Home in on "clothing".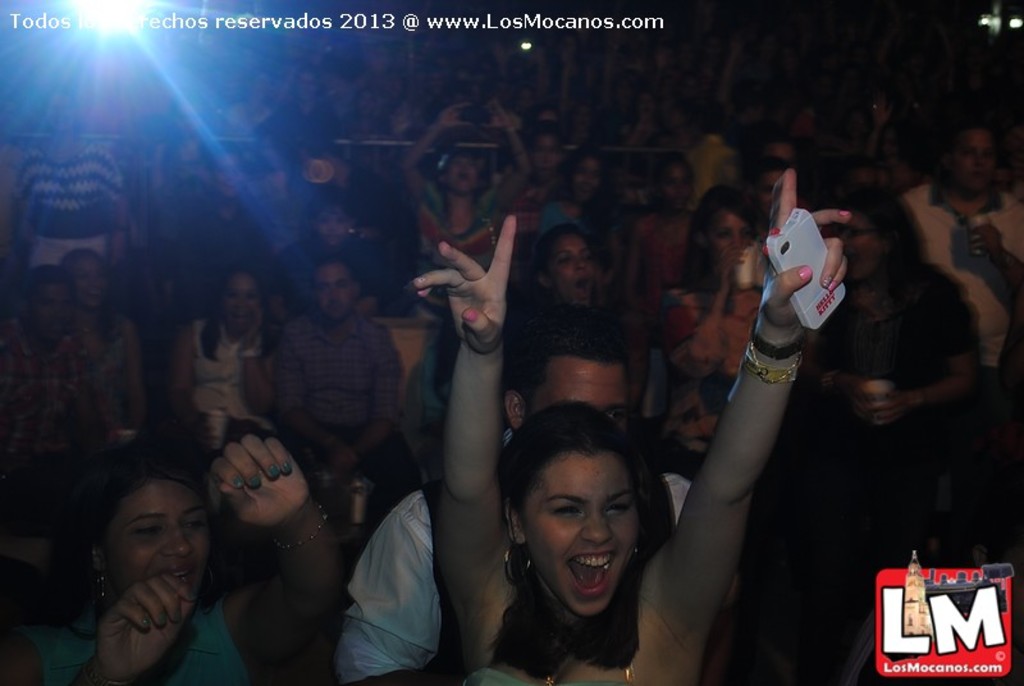
Homed in at pyautogui.locateOnScreen(668, 276, 755, 440).
